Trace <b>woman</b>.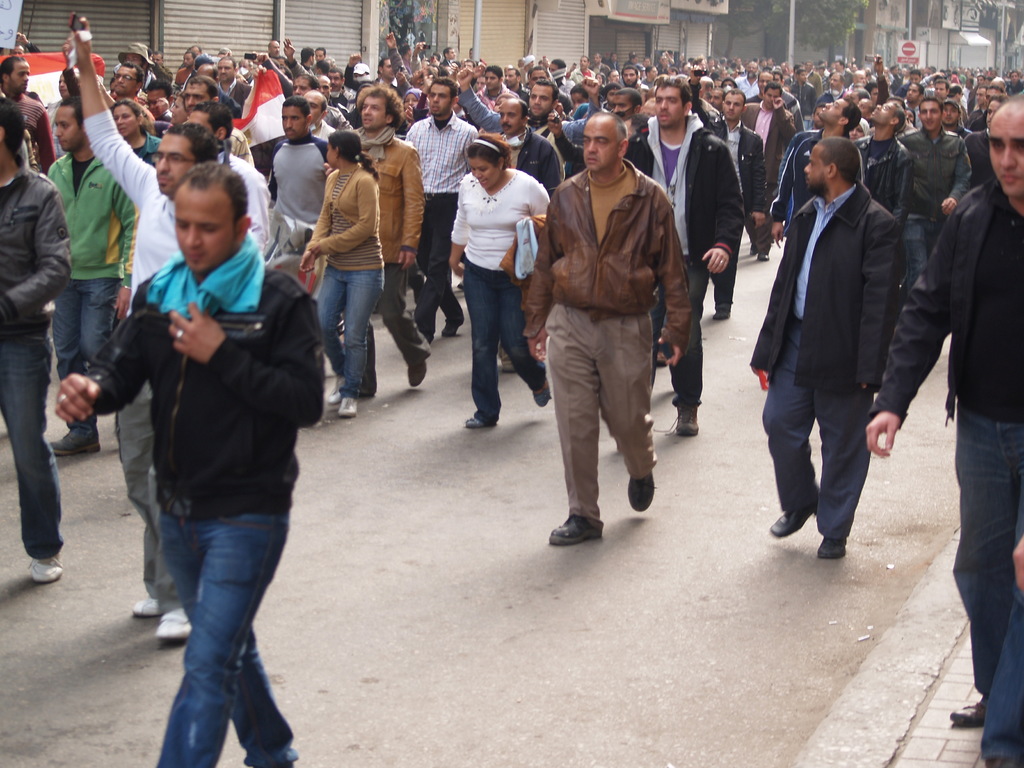
Traced to {"x1": 300, "y1": 128, "x2": 386, "y2": 417}.
